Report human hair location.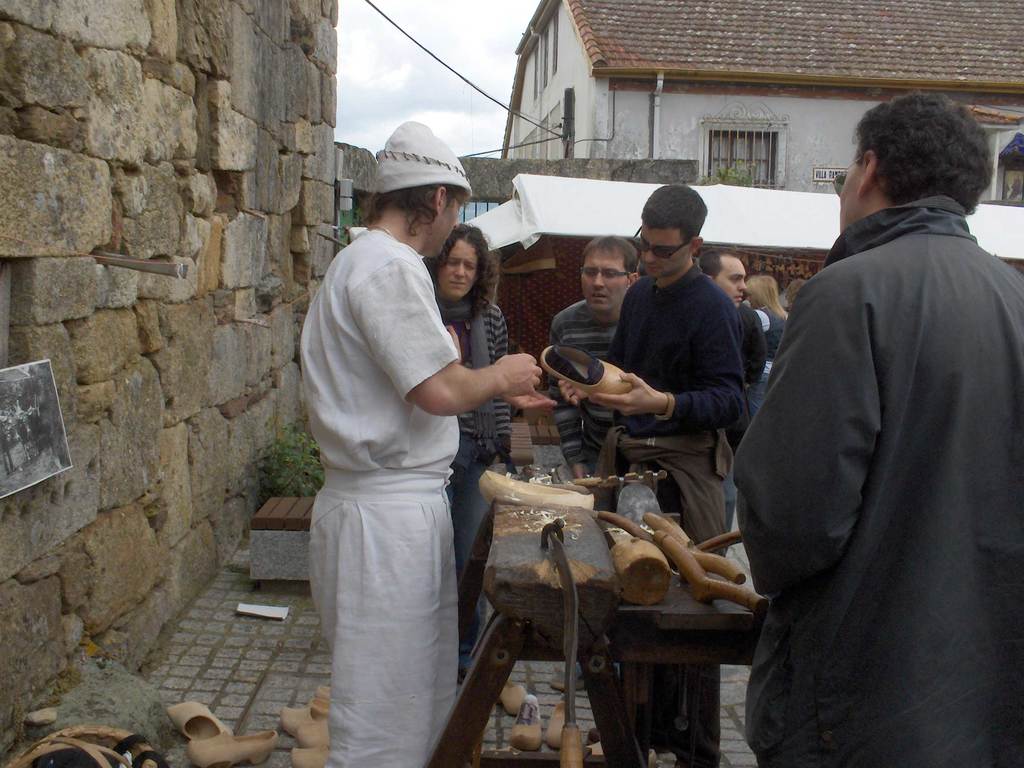
Report: 743/274/789/320.
